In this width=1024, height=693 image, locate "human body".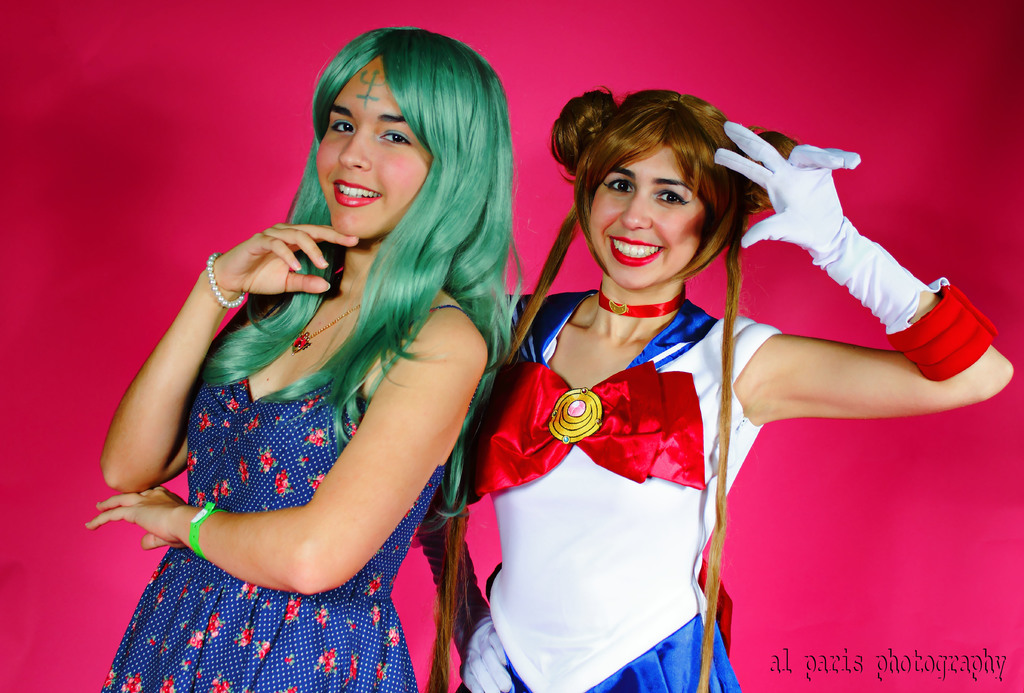
Bounding box: {"x1": 85, "y1": 24, "x2": 522, "y2": 692}.
